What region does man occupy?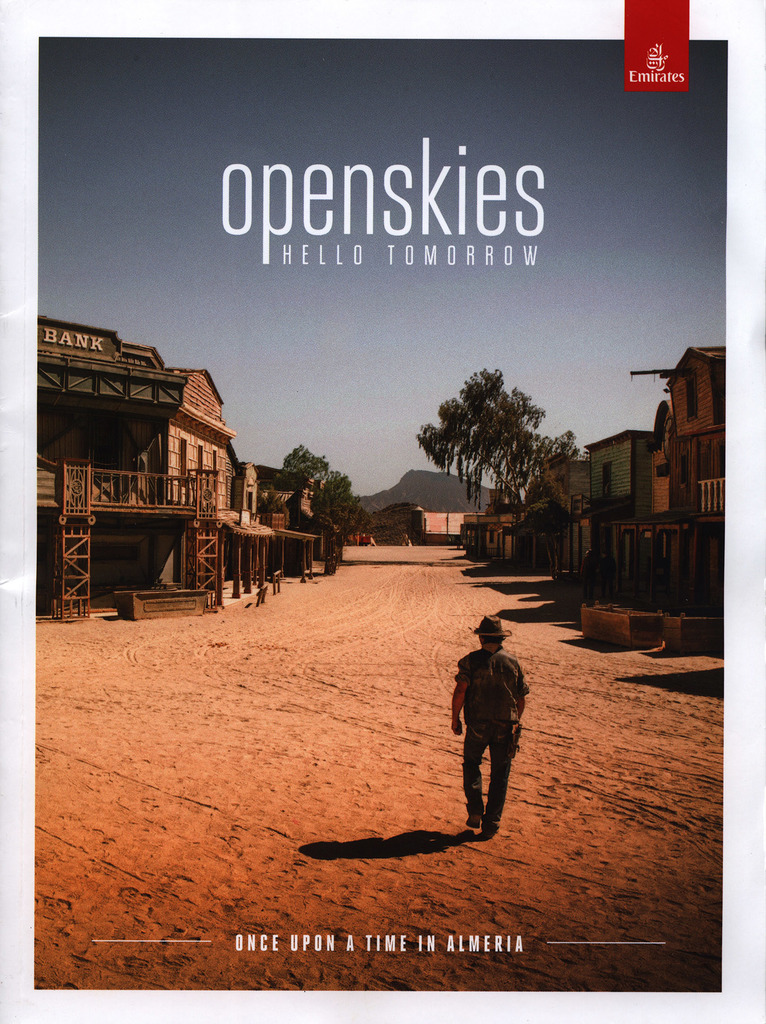
l=446, t=612, r=530, b=836.
